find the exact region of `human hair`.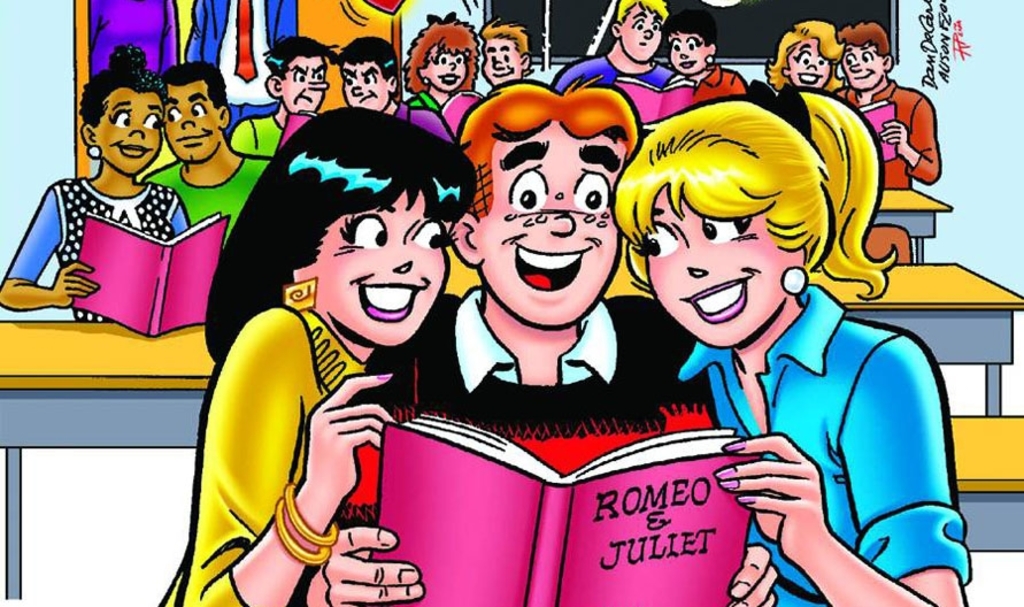
Exact region: 202/105/479/367.
